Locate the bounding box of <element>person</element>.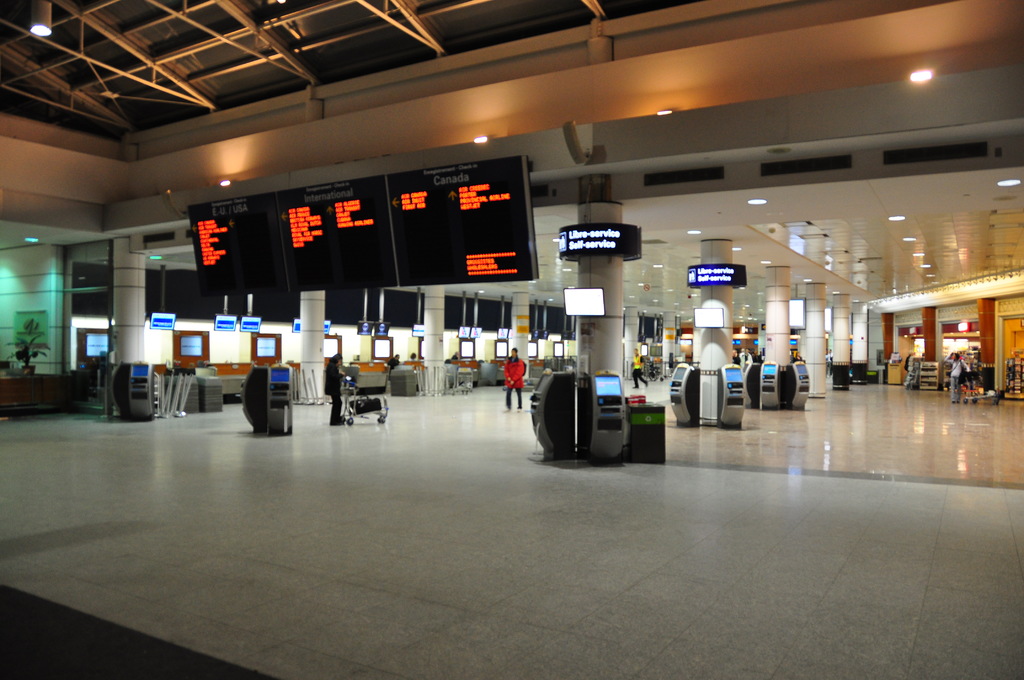
Bounding box: (497,343,529,409).
